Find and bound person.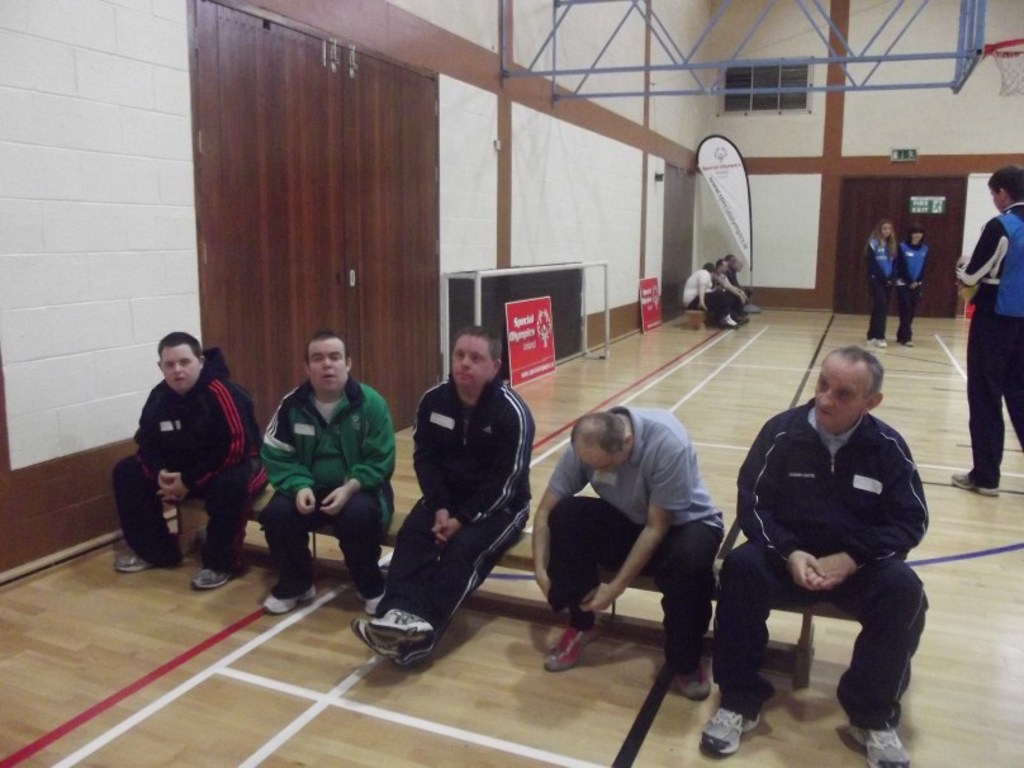
Bound: {"x1": 710, "y1": 265, "x2": 754, "y2": 321}.
